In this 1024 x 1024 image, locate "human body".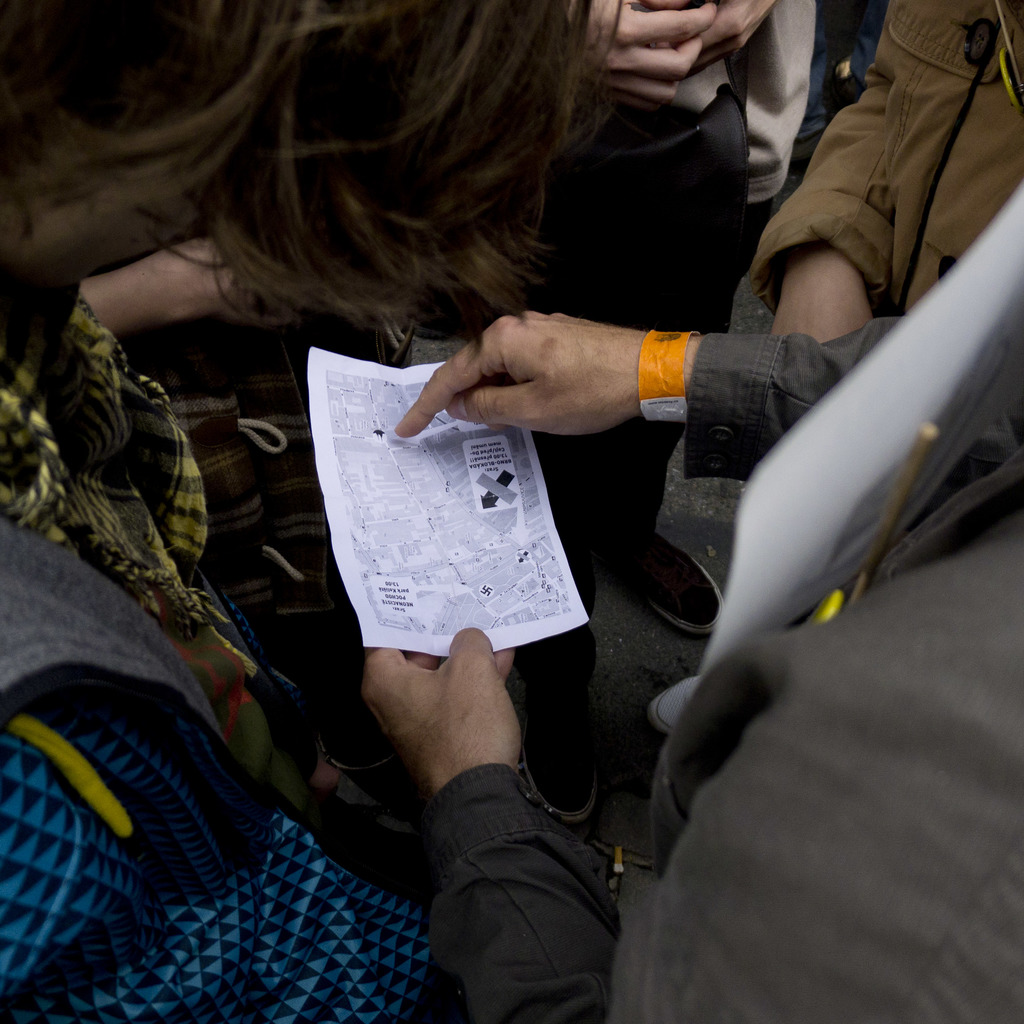
Bounding box: l=758, t=6, r=1023, b=348.
